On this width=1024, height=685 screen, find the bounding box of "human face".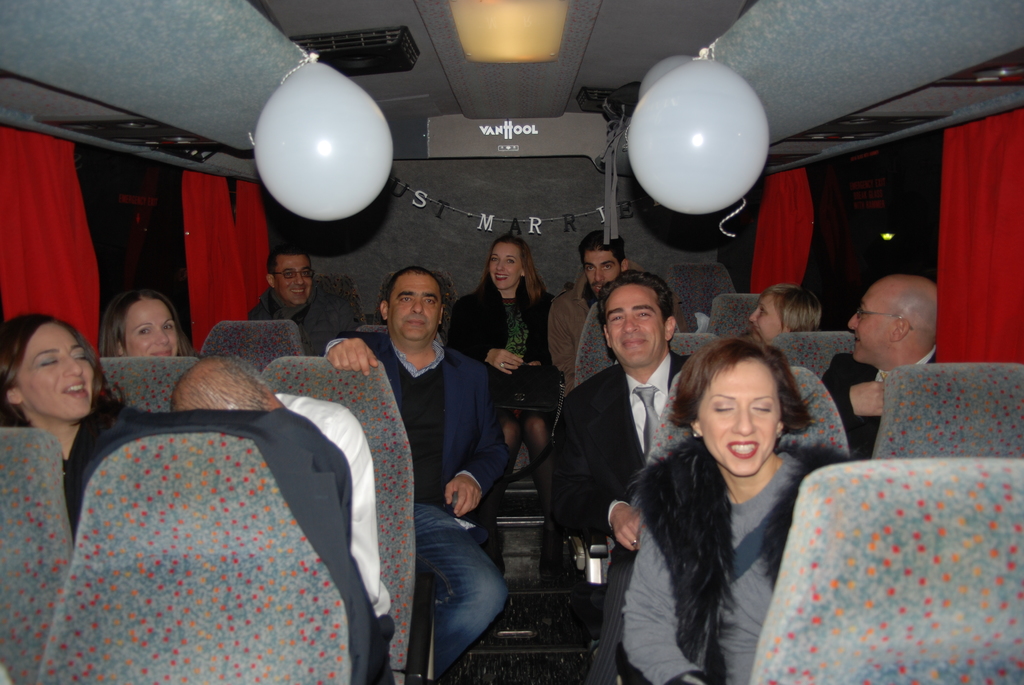
Bounding box: (15, 315, 95, 420).
